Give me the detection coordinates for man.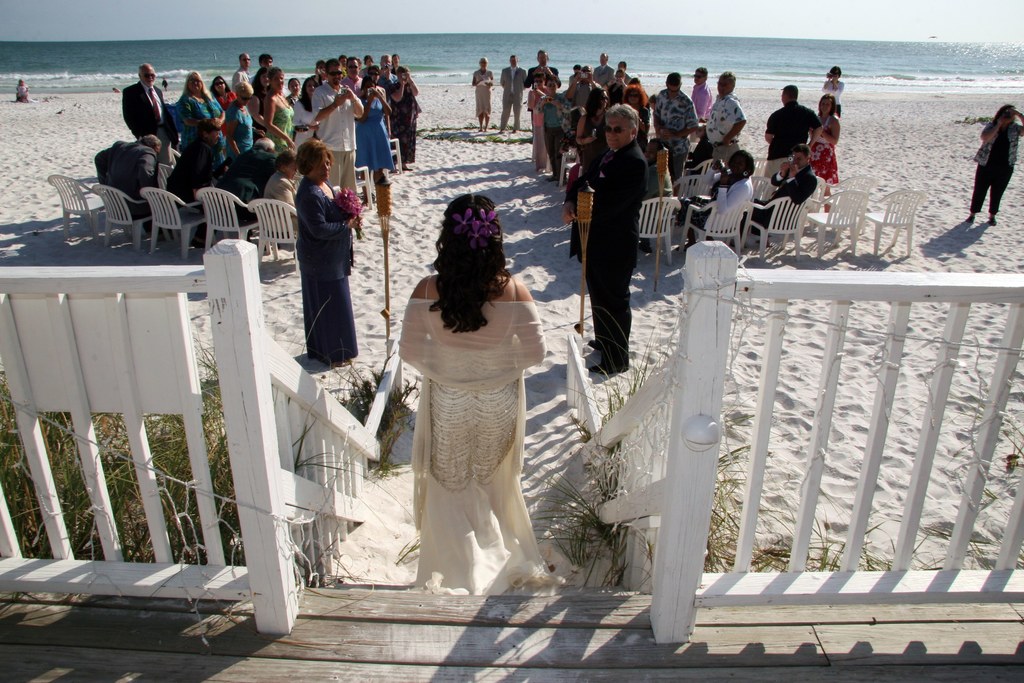
detection(257, 51, 277, 72).
